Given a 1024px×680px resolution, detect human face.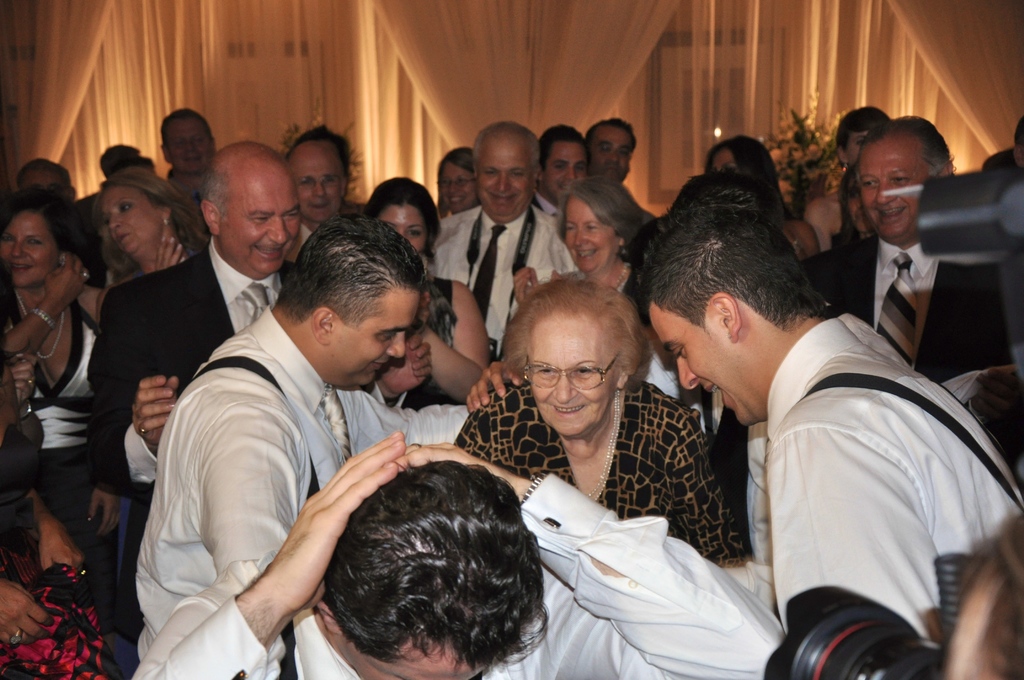
bbox(564, 197, 617, 273).
